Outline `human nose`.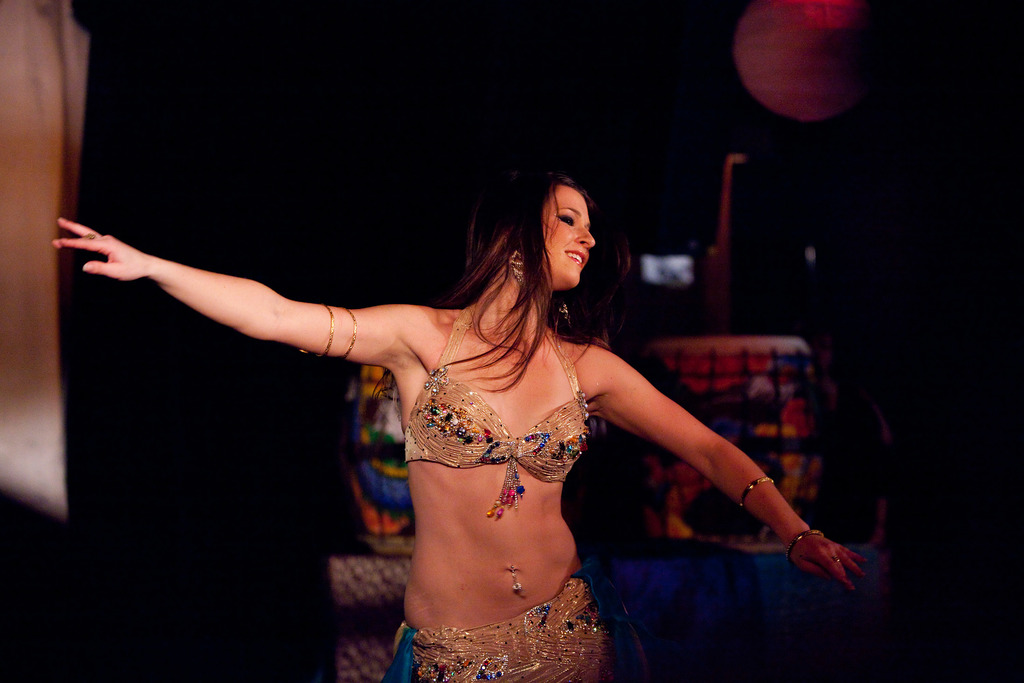
Outline: l=570, t=225, r=598, b=248.
